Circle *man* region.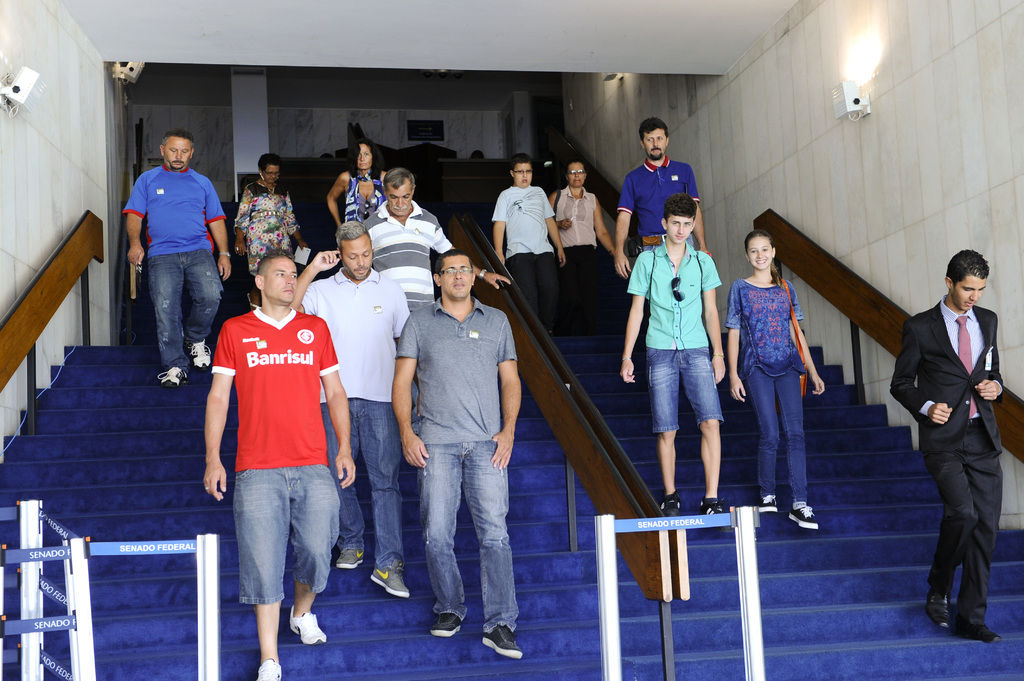
Region: detection(390, 249, 526, 659).
